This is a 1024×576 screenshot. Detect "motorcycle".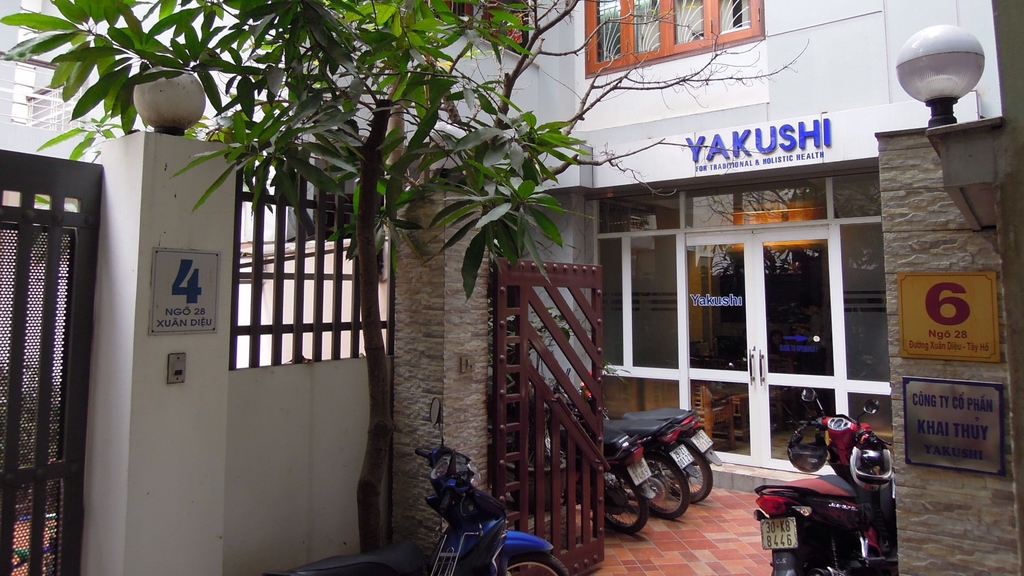
bbox=[584, 392, 690, 516].
